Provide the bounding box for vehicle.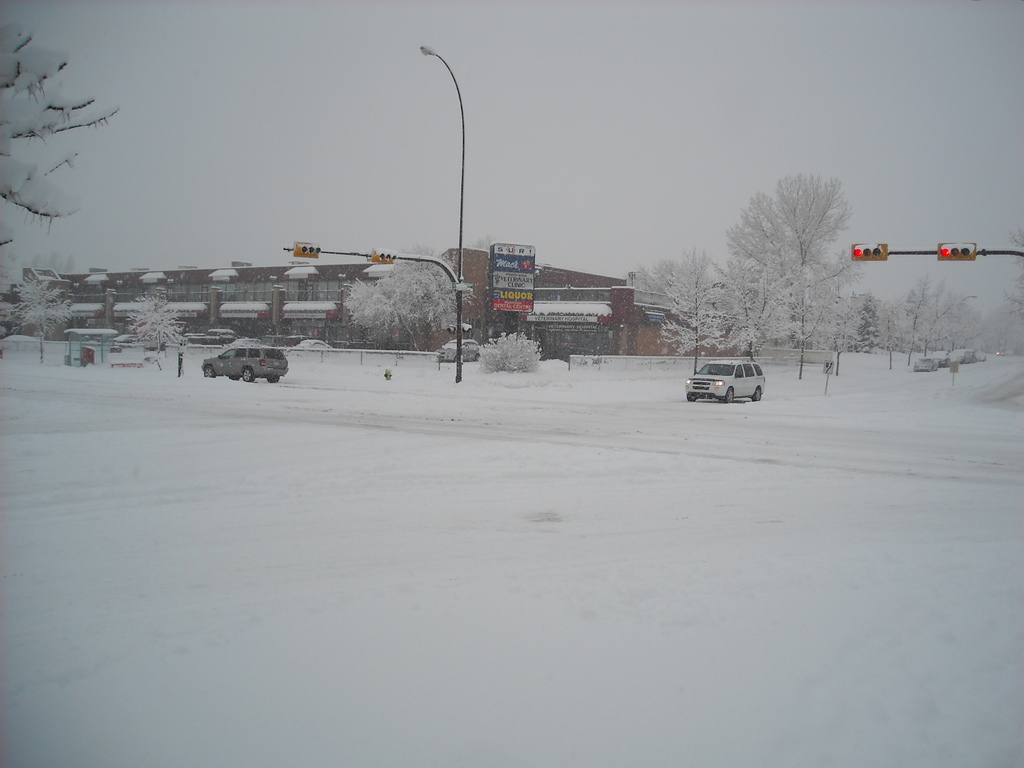
box=[935, 351, 956, 365].
